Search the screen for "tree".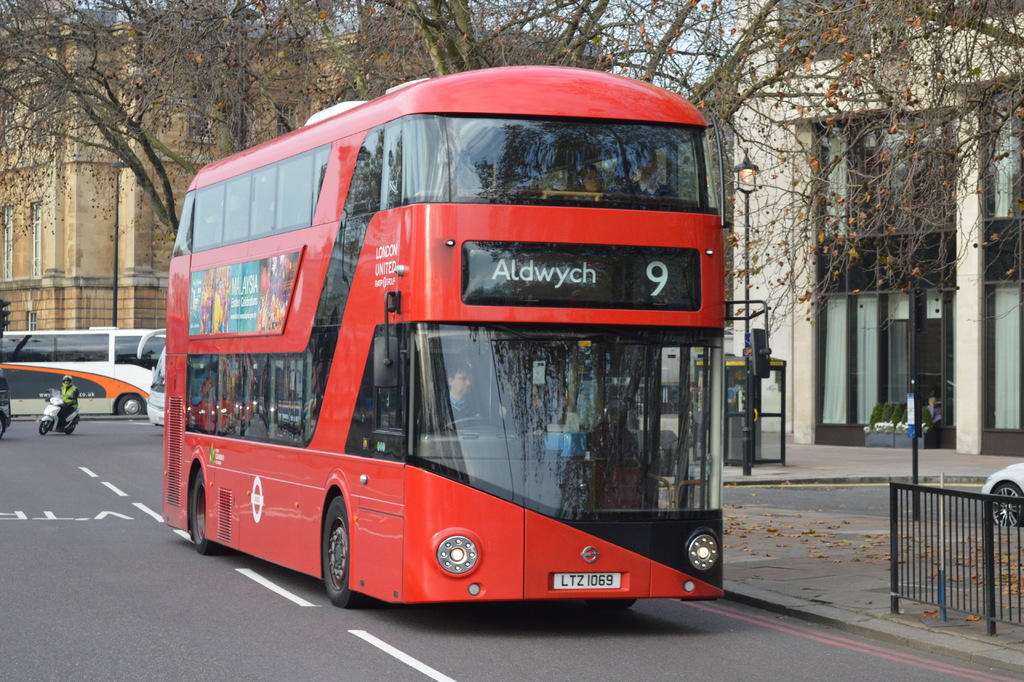
Found at x1=385, y1=0, x2=821, y2=437.
